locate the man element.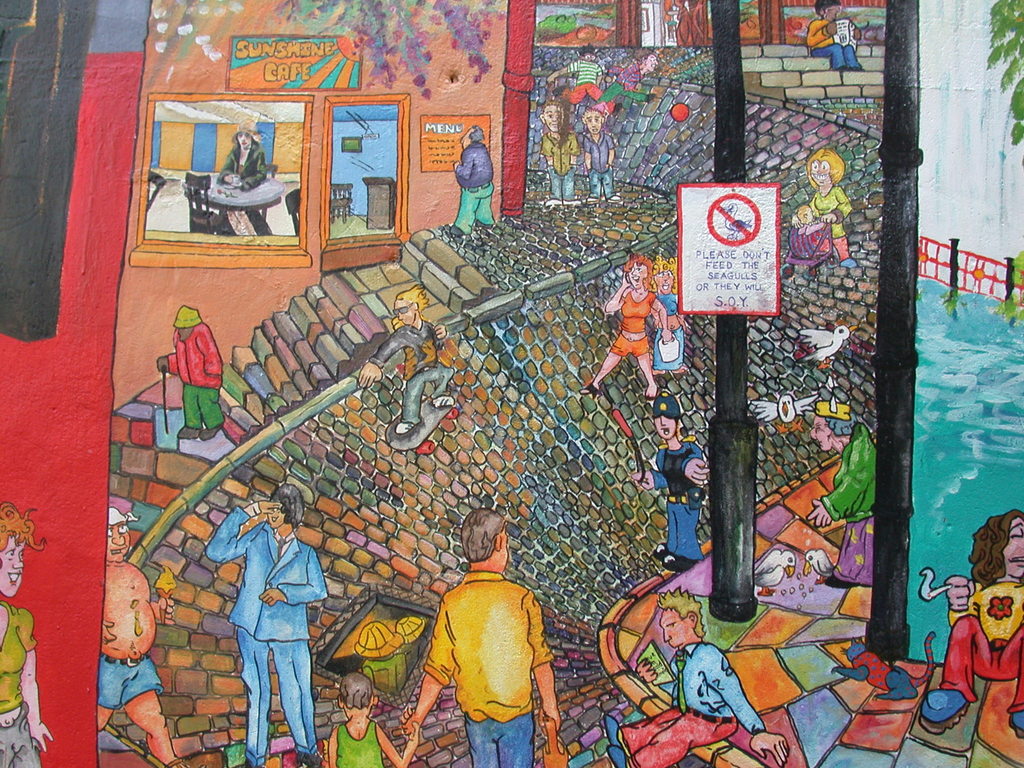
Element bbox: select_region(152, 303, 221, 444).
